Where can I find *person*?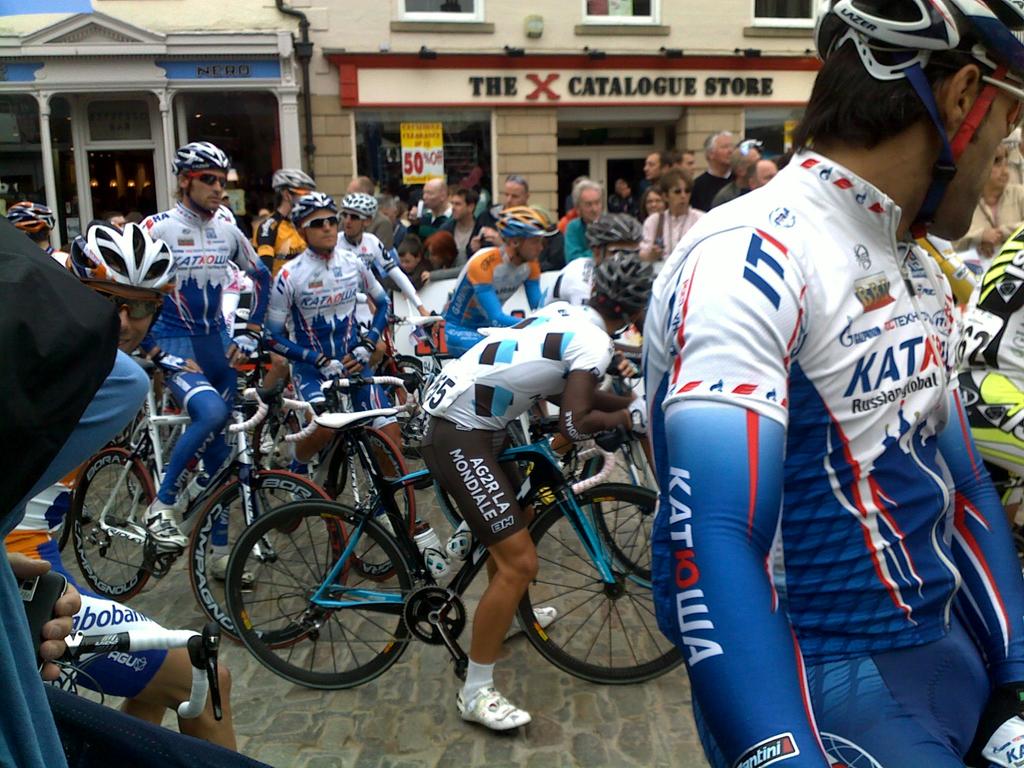
You can find it at 467/172/547/265.
